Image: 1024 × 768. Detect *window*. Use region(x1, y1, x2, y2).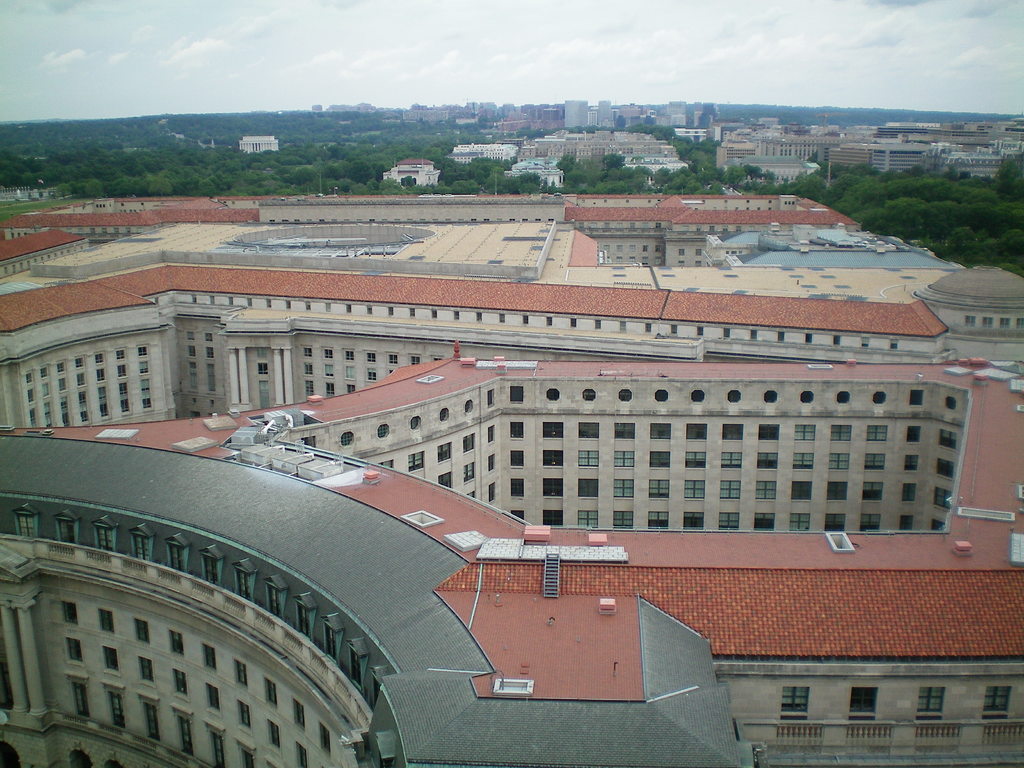
region(168, 630, 186, 655).
